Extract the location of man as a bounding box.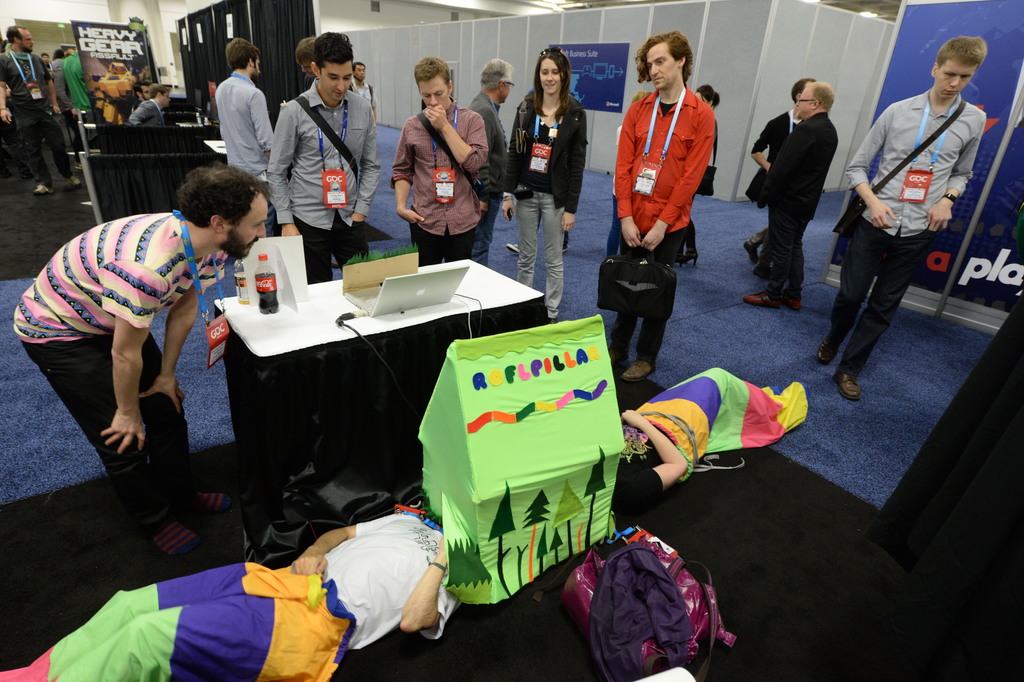
348:60:378:126.
